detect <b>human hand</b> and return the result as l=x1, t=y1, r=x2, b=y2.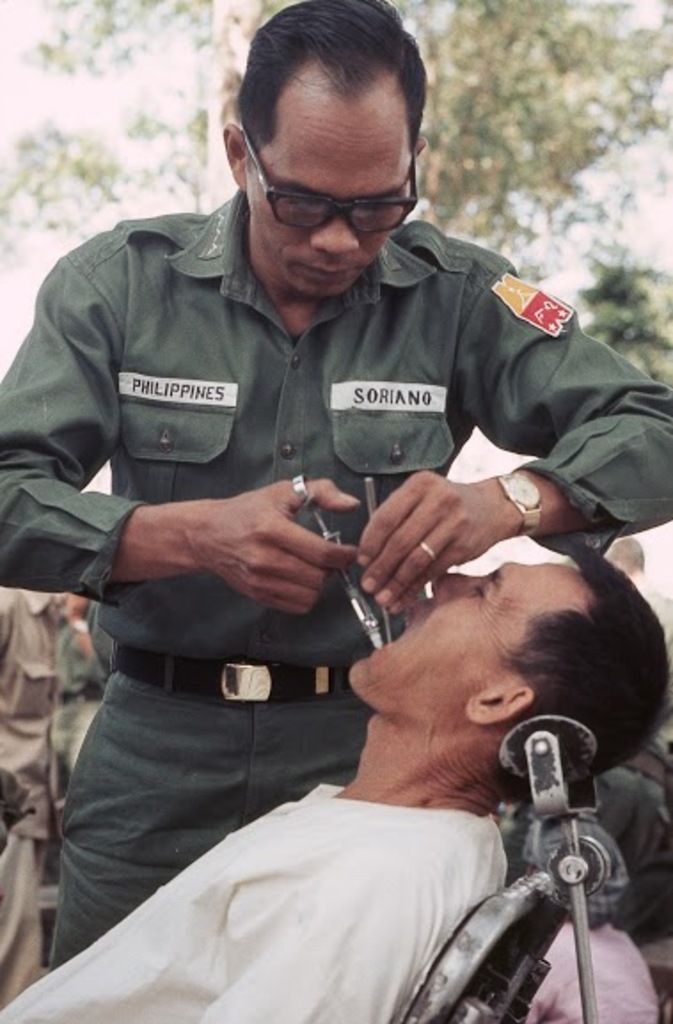
l=66, t=591, r=94, b=625.
